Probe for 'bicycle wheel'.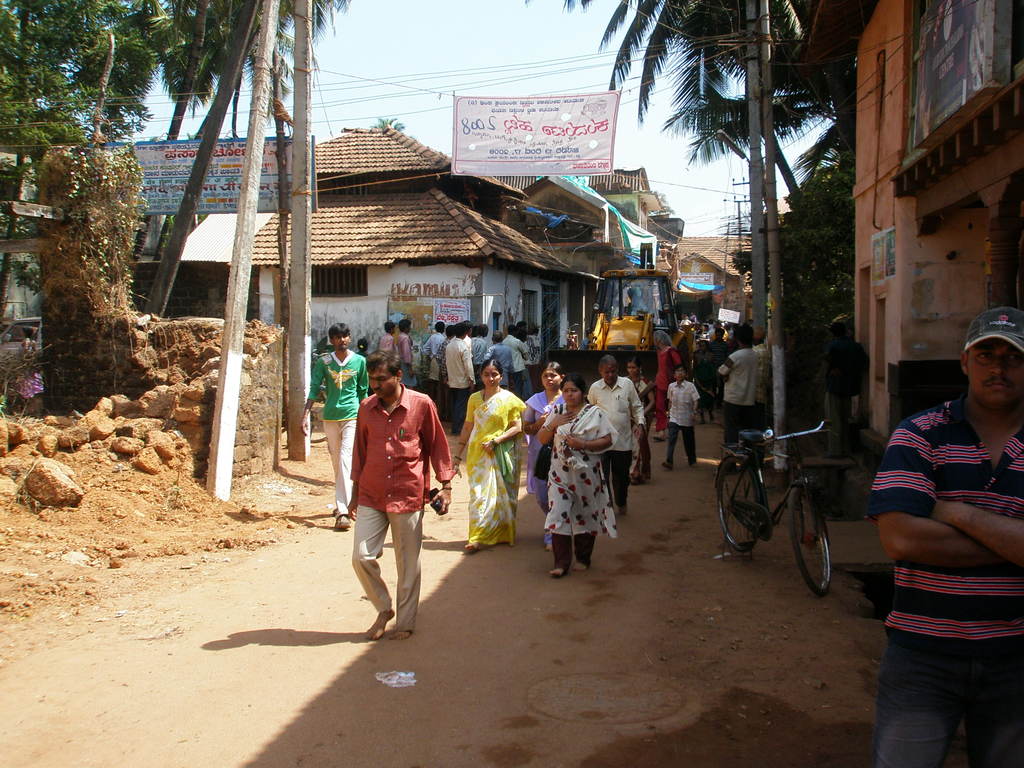
Probe result: bbox=(783, 483, 846, 593).
